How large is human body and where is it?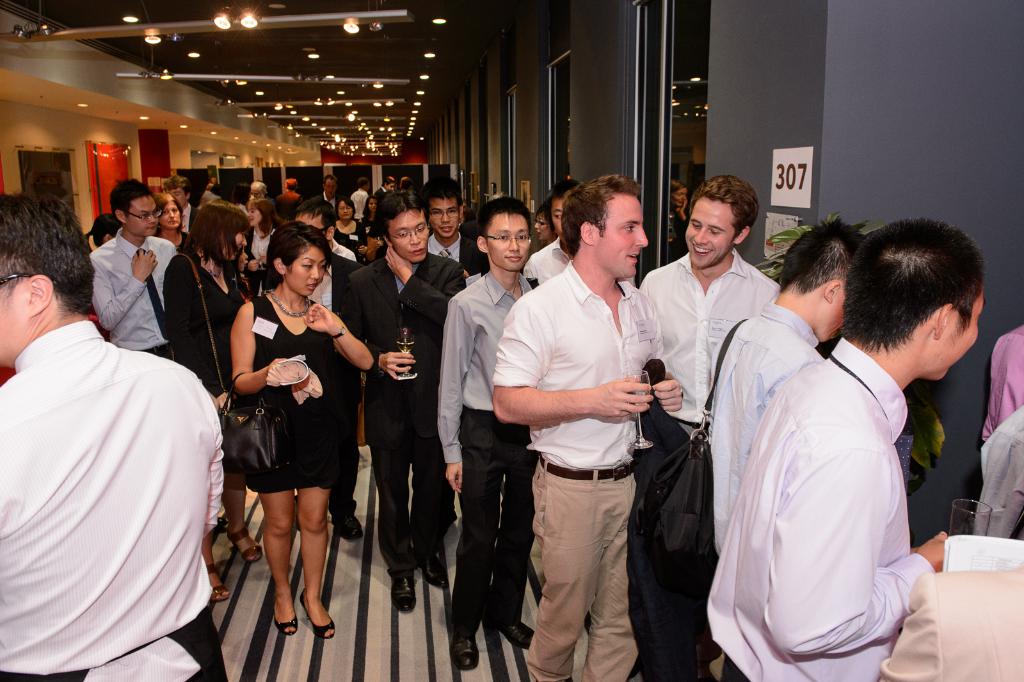
Bounding box: (left=230, top=287, right=372, bottom=638).
